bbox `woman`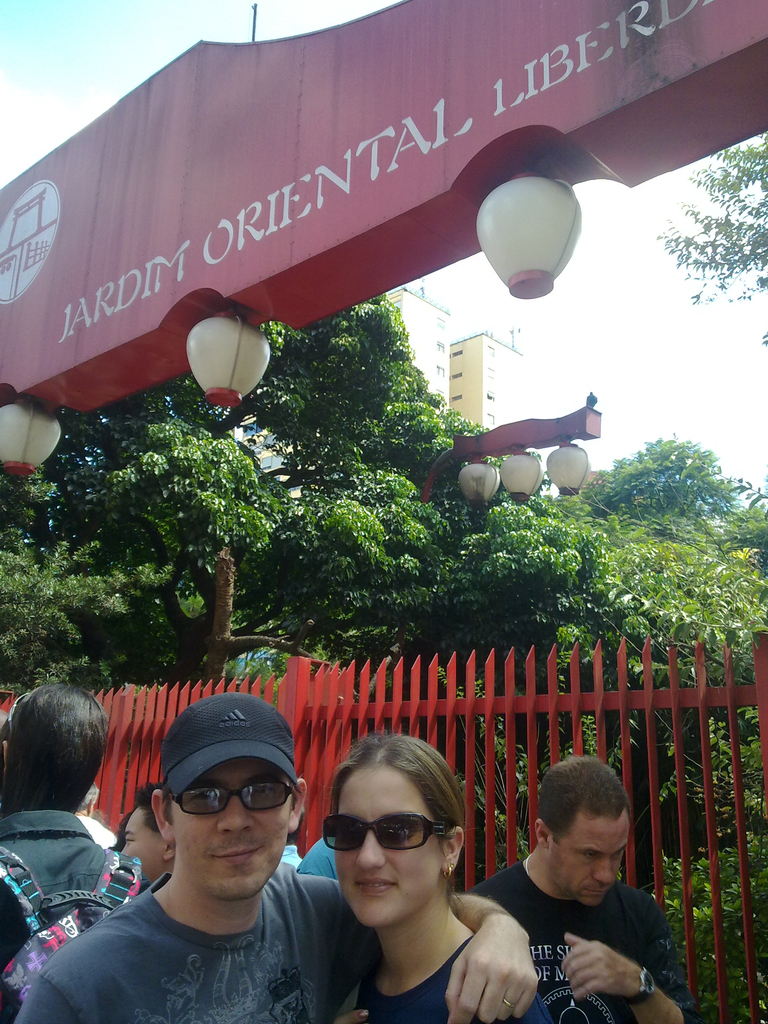
337, 771, 578, 1008
